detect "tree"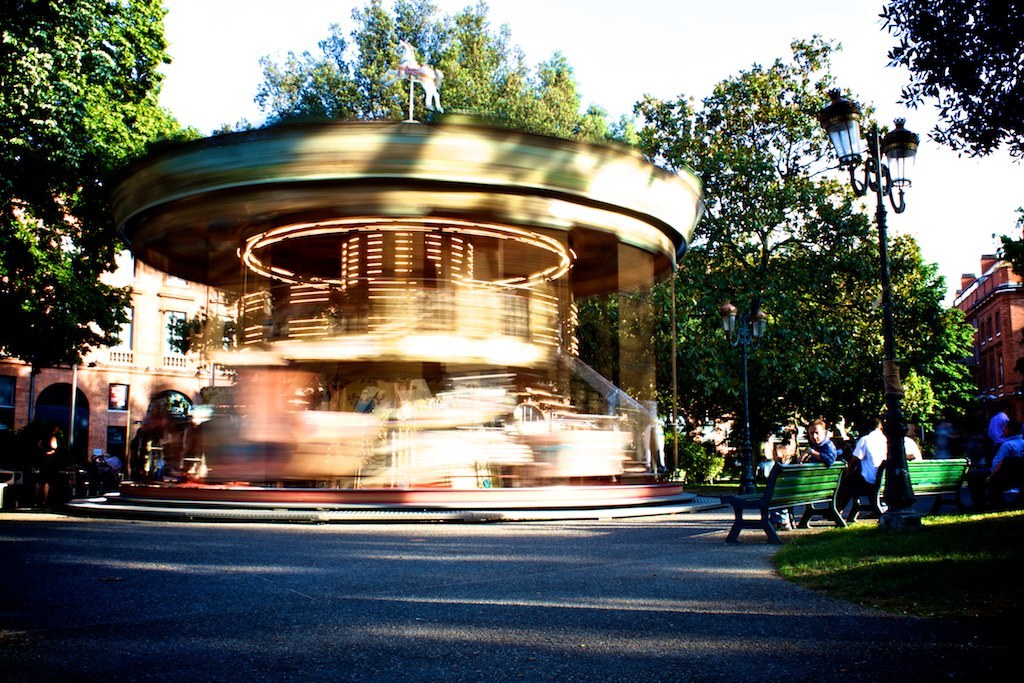
bbox=[723, 234, 977, 457]
